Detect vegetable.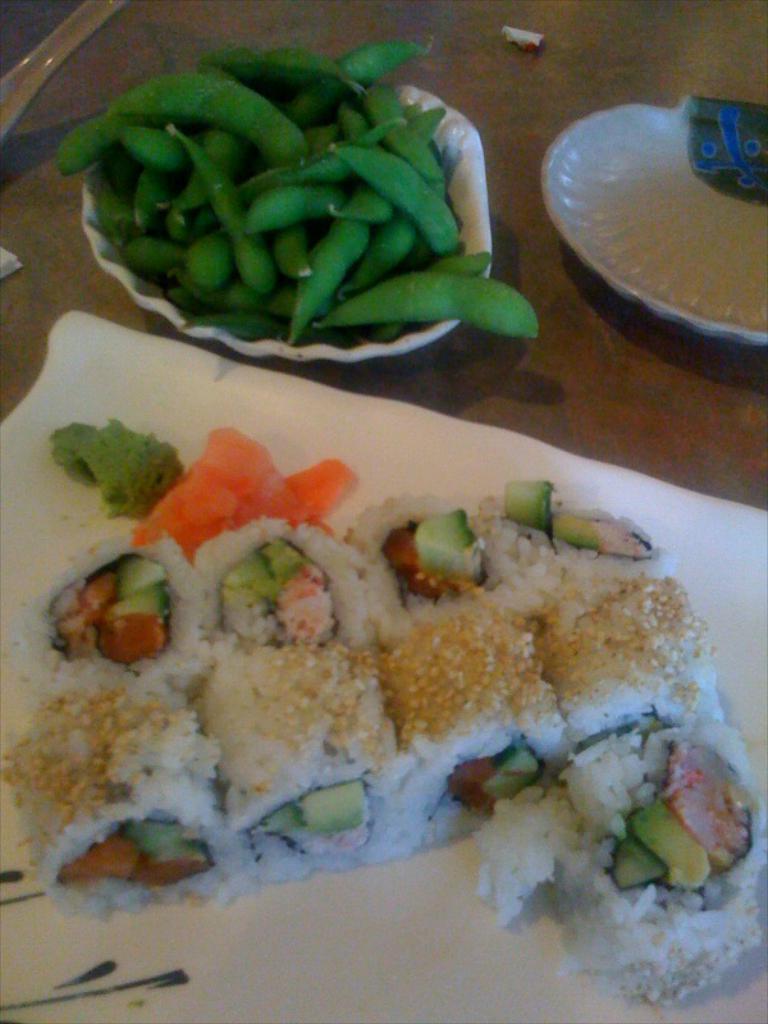
Detected at l=385, t=529, r=466, b=598.
